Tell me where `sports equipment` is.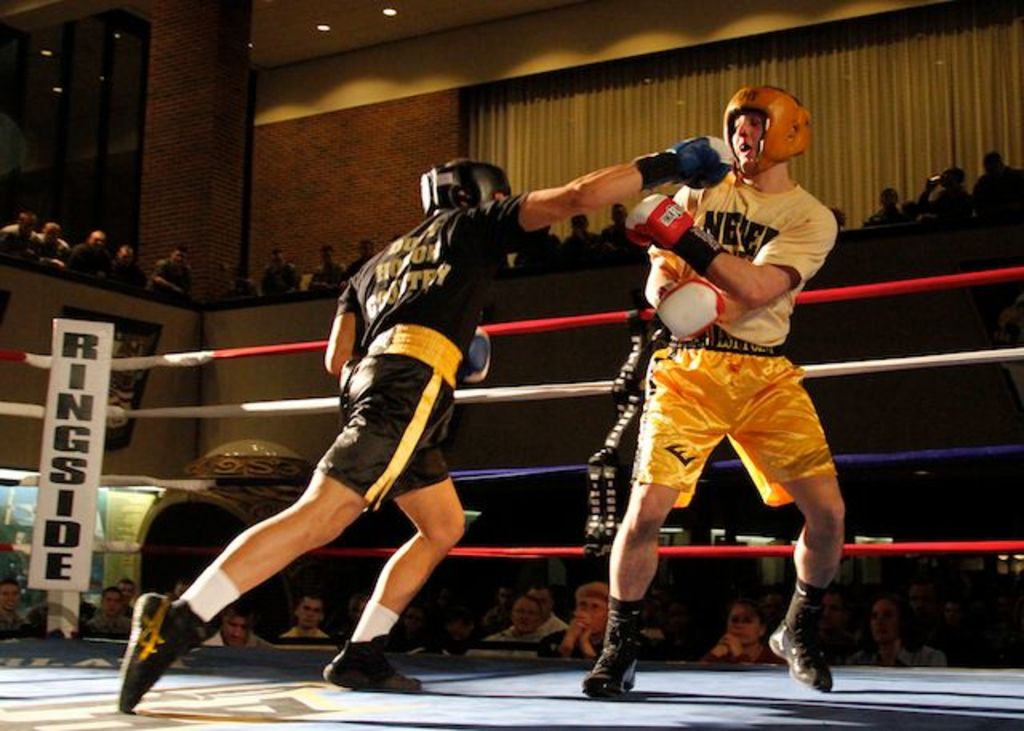
`sports equipment` is at 320 643 427 697.
